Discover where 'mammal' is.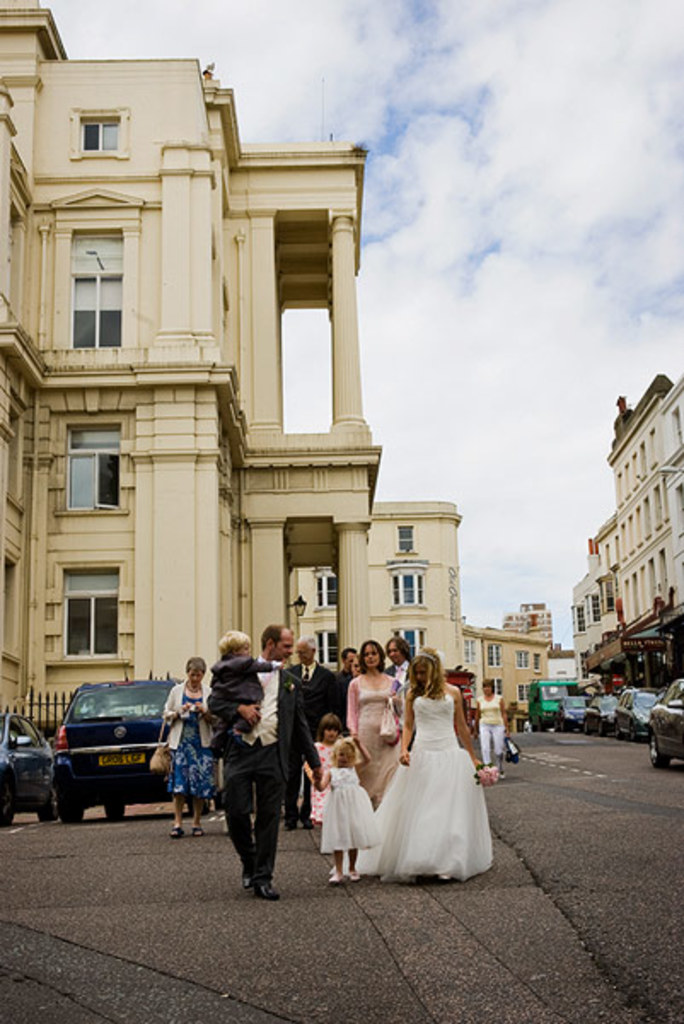
Discovered at [472, 678, 520, 765].
